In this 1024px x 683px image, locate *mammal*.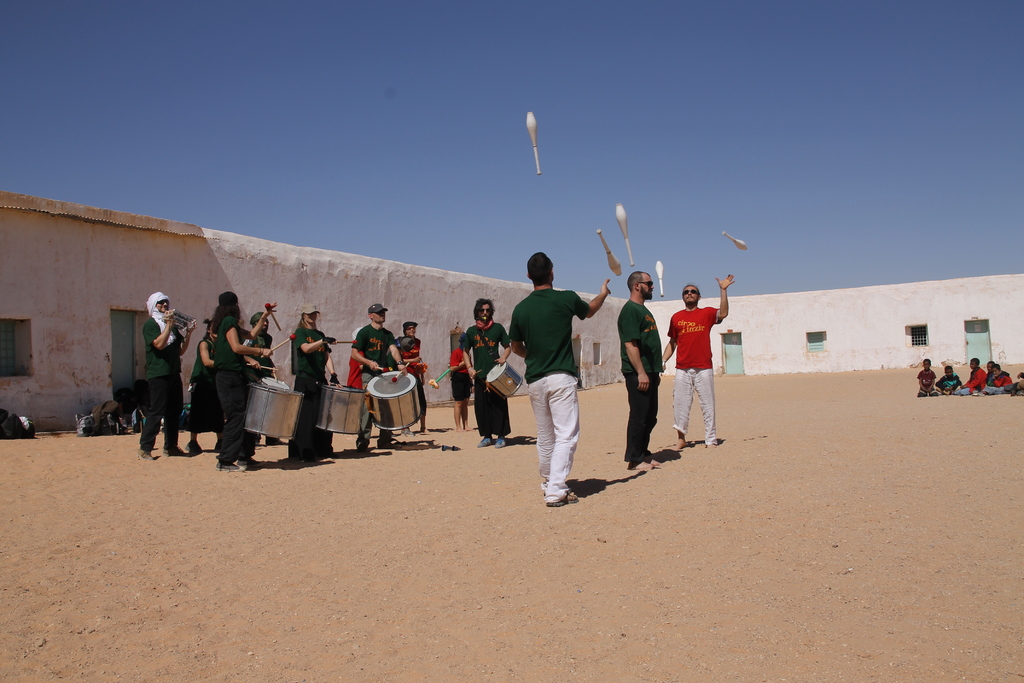
Bounding box: bbox(463, 297, 516, 443).
